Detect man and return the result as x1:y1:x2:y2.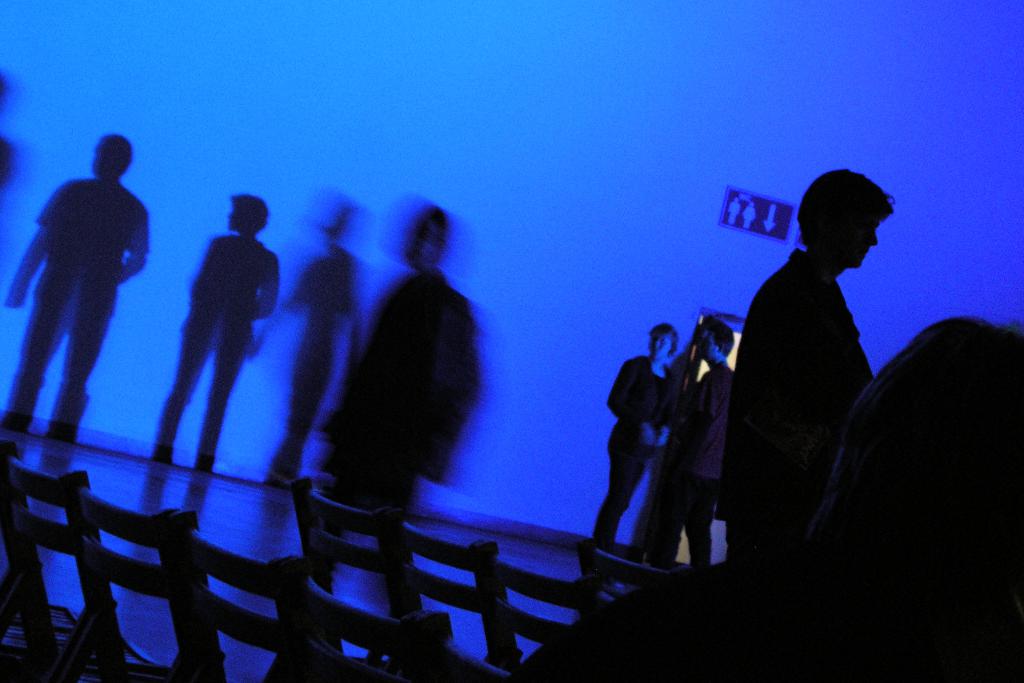
719:159:876:579.
